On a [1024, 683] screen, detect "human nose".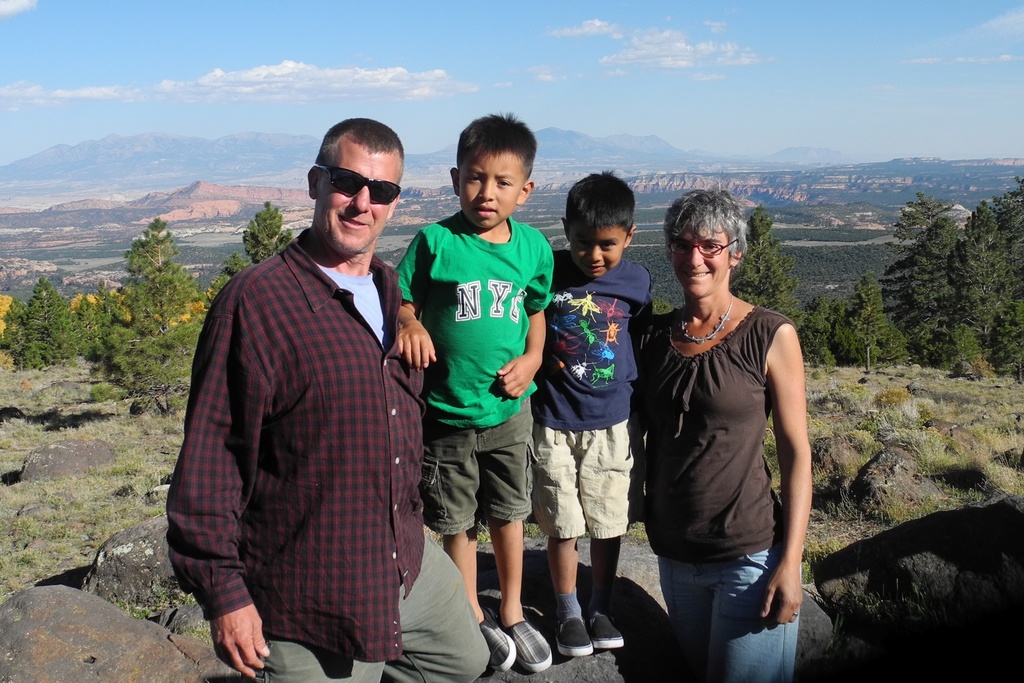
{"left": 589, "top": 242, "right": 601, "bottom": 258}.
